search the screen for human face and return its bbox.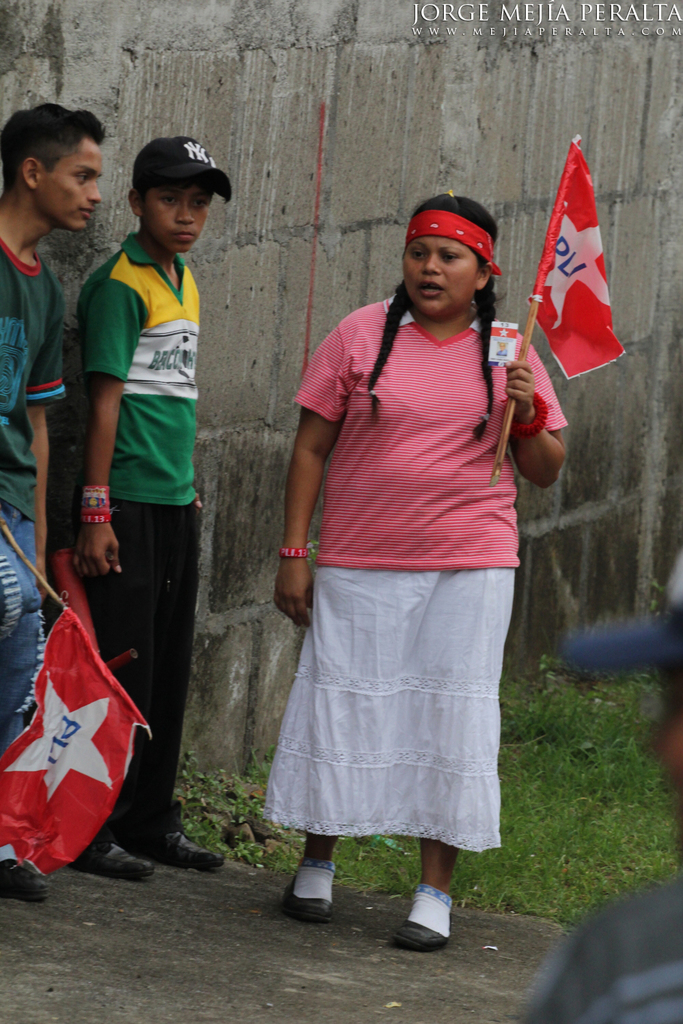
Found: [404,239,478,317].
